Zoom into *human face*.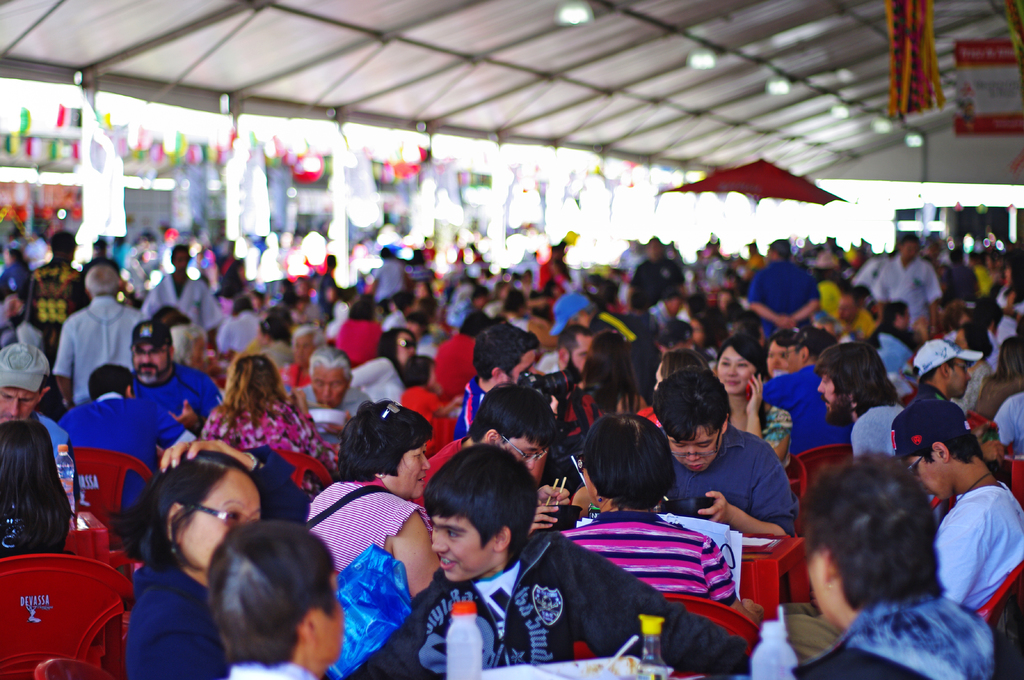
Zoom target: [left=572, top=332, right=592, bottom=369].
